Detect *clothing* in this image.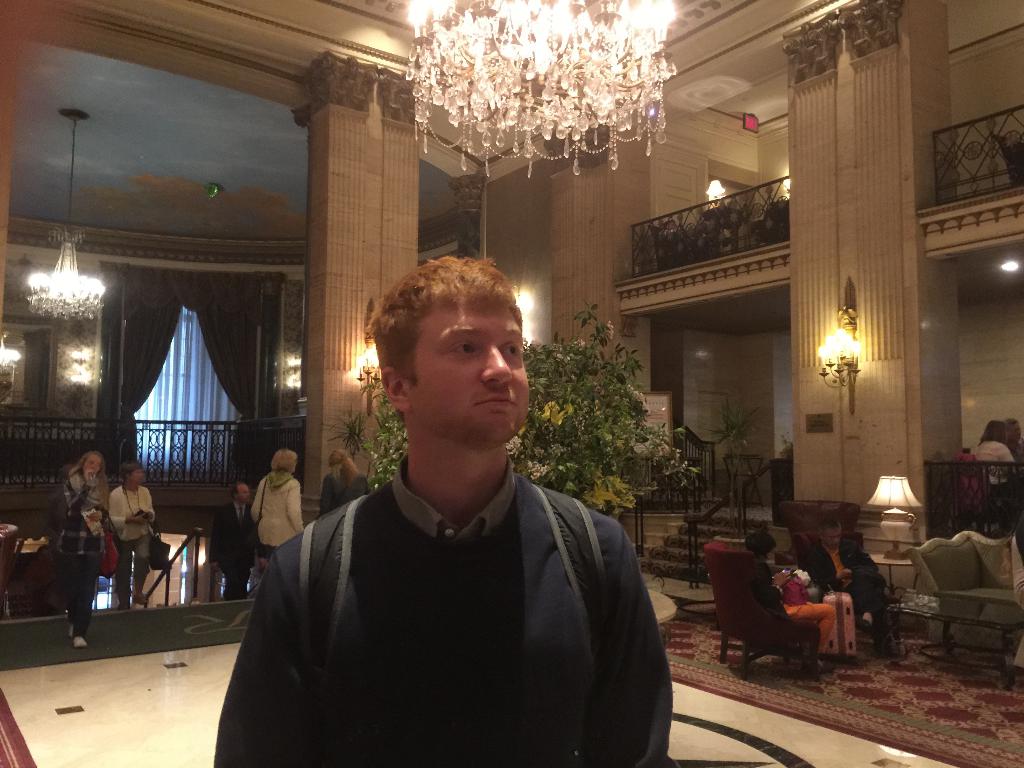
Detection: box(112, 486, 156, 605).
